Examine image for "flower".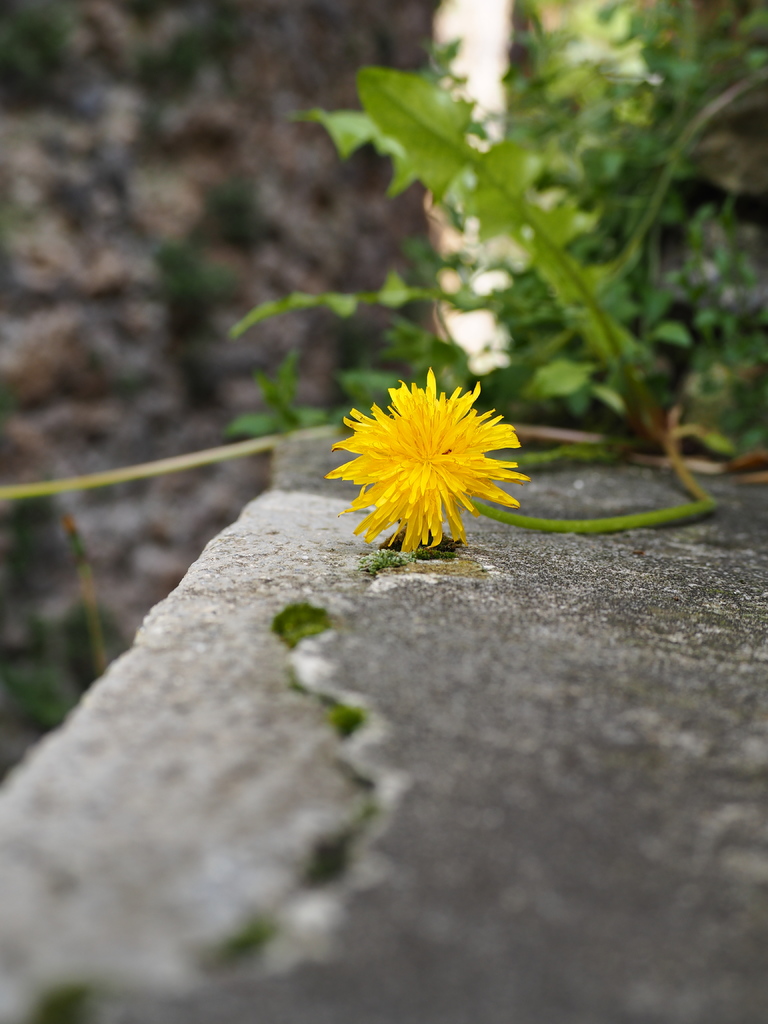
Examination result: (314, 358, 531, 557).
